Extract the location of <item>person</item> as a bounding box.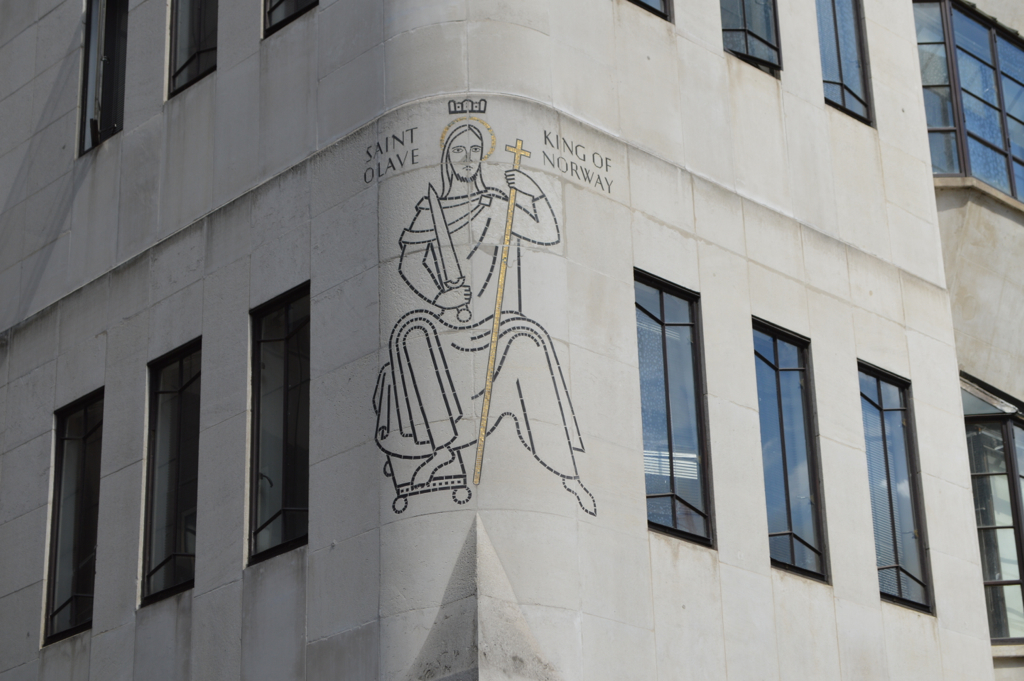
x1=382 y1=104 x2=525 y2=509.
